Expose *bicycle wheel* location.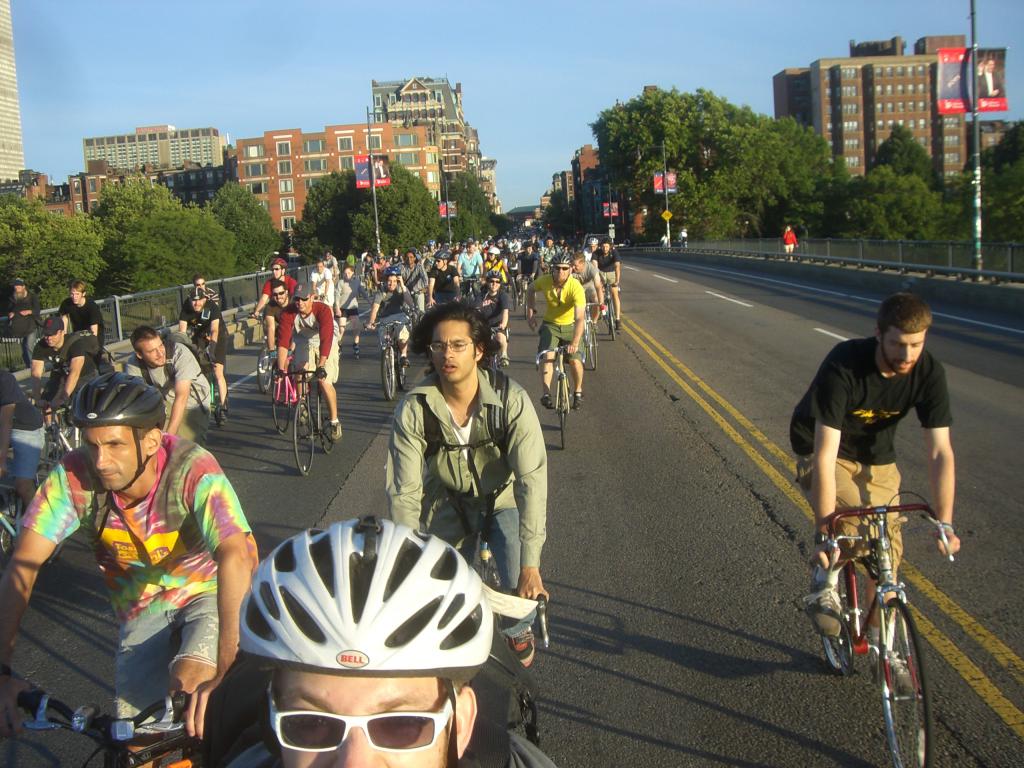
Exposed at [404, 309, 422, 332].
